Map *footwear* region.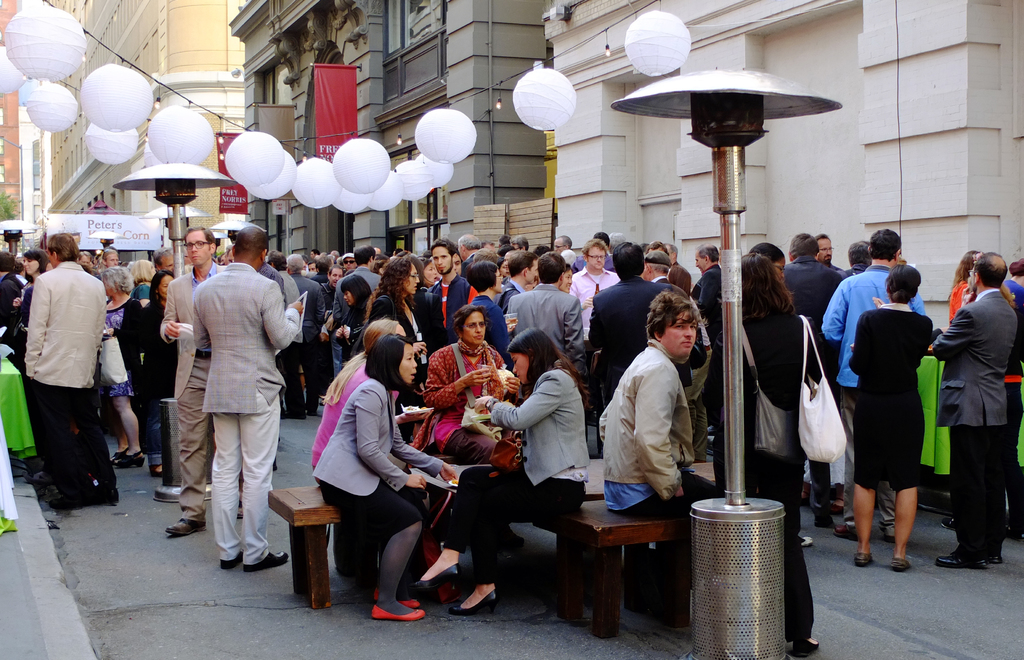
Mapped to 218, 549, 243, 572.
